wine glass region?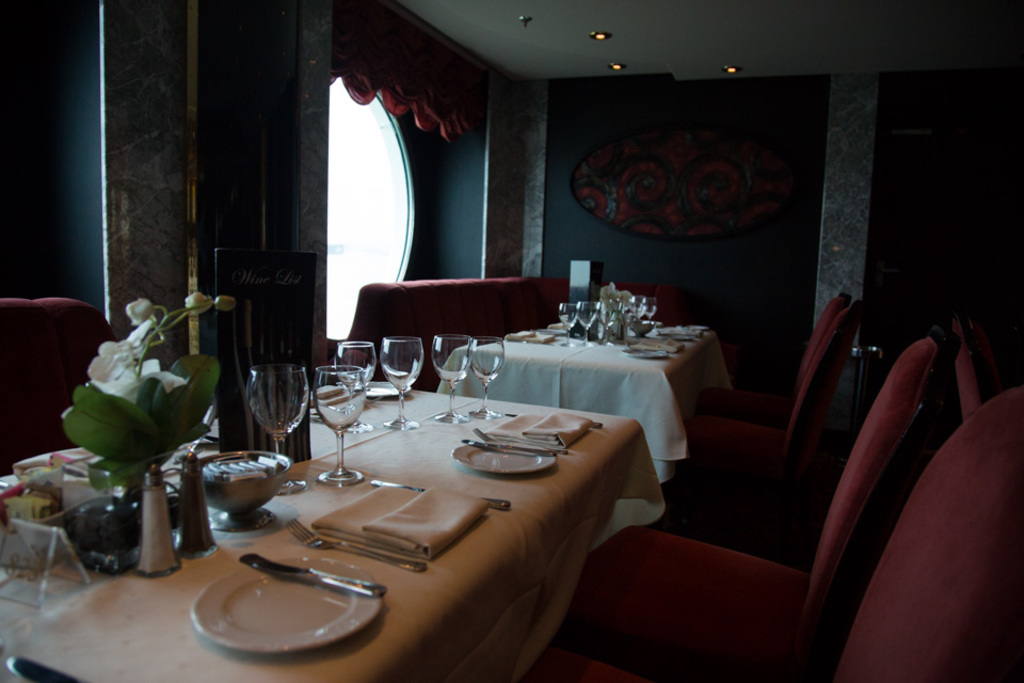
l=378, t=336, r=423, b=427
